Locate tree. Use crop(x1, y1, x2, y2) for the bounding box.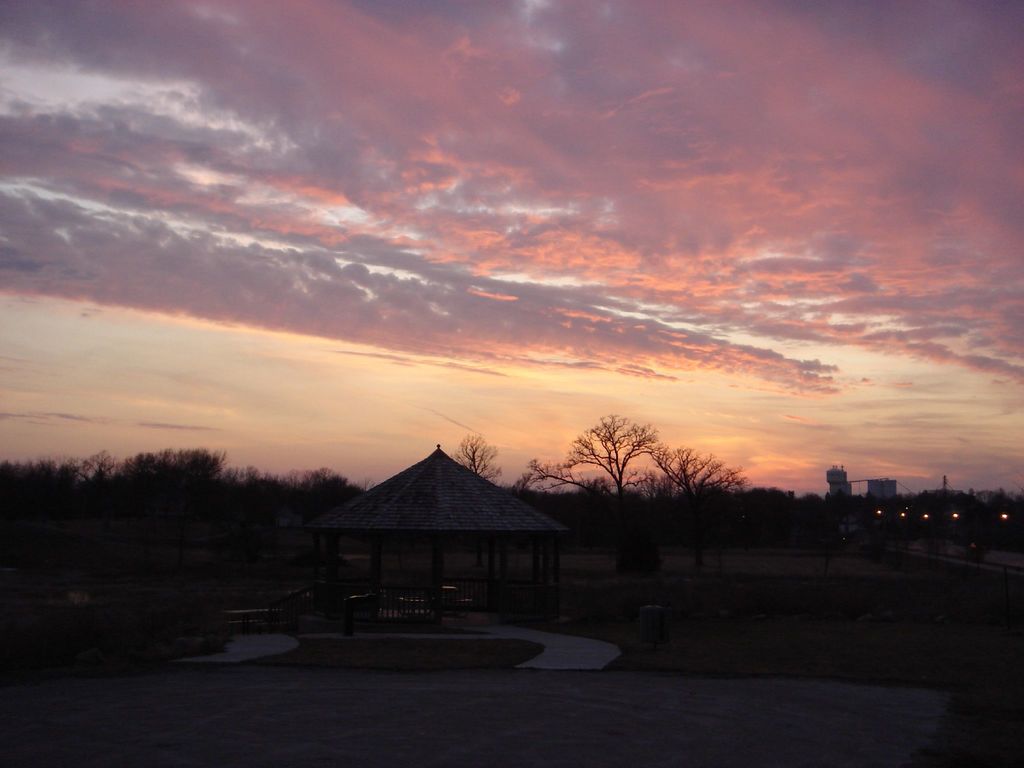
crop(452, 430, 497, 490).
